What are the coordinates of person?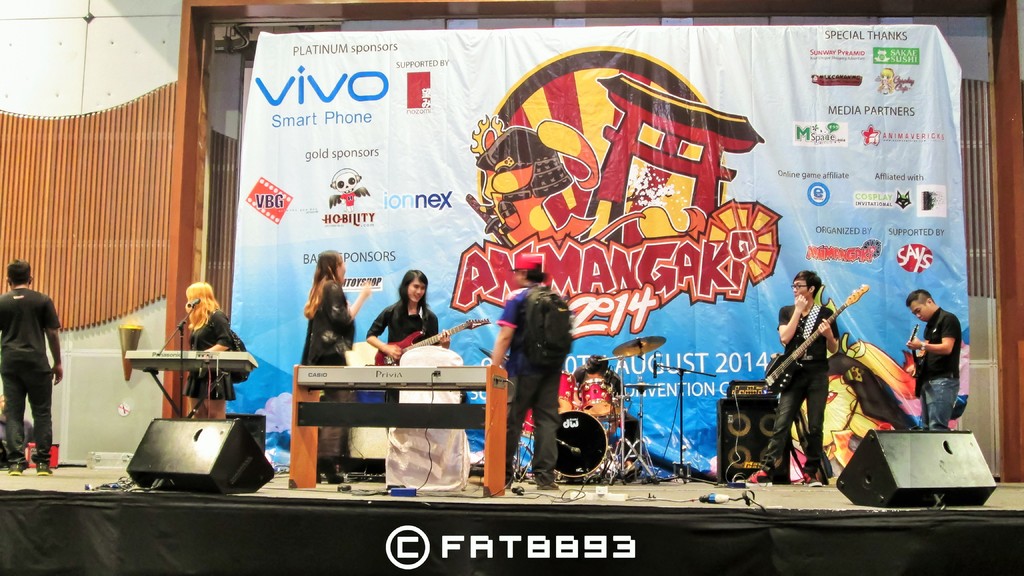
x1=0 y1=259 x2=66 y2=474.
